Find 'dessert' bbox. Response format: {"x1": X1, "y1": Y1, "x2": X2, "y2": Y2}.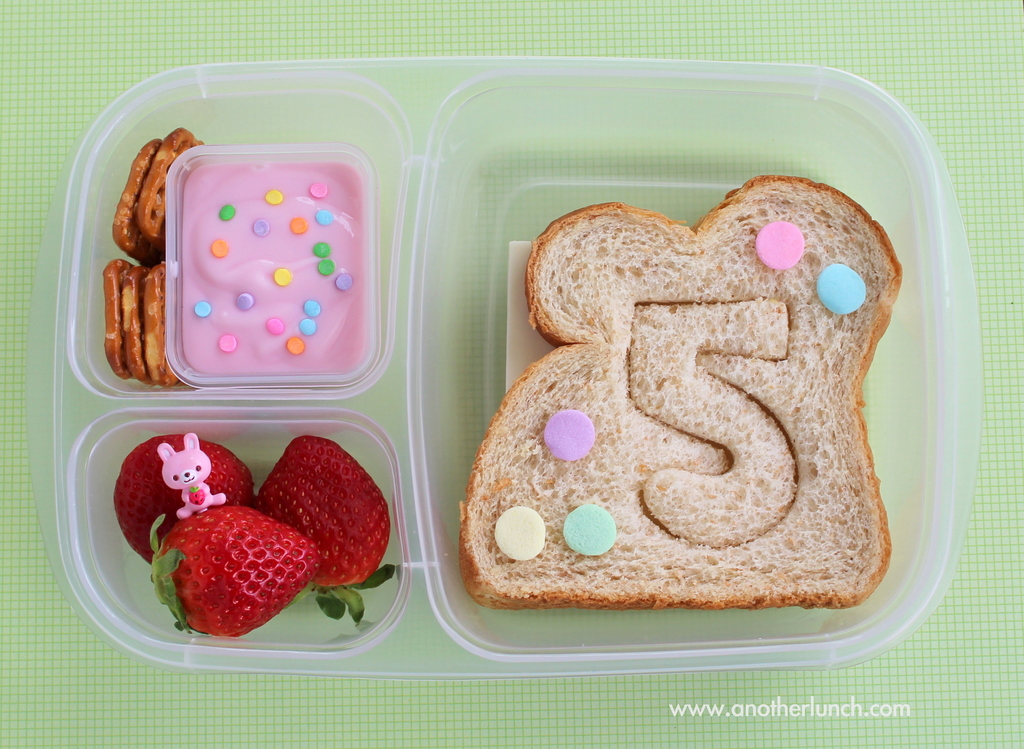
{"x1": 100, "y1": 444, "x2": 268, "y2": 557}.
